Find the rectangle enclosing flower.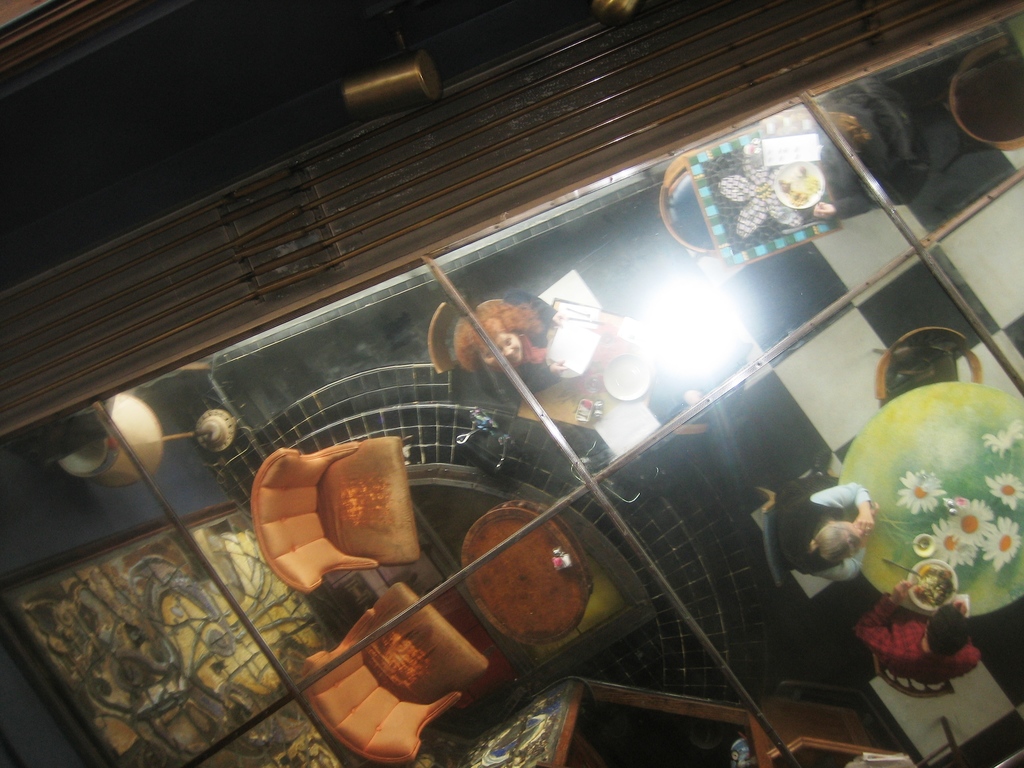
box(983, 424, 1023, 454).
